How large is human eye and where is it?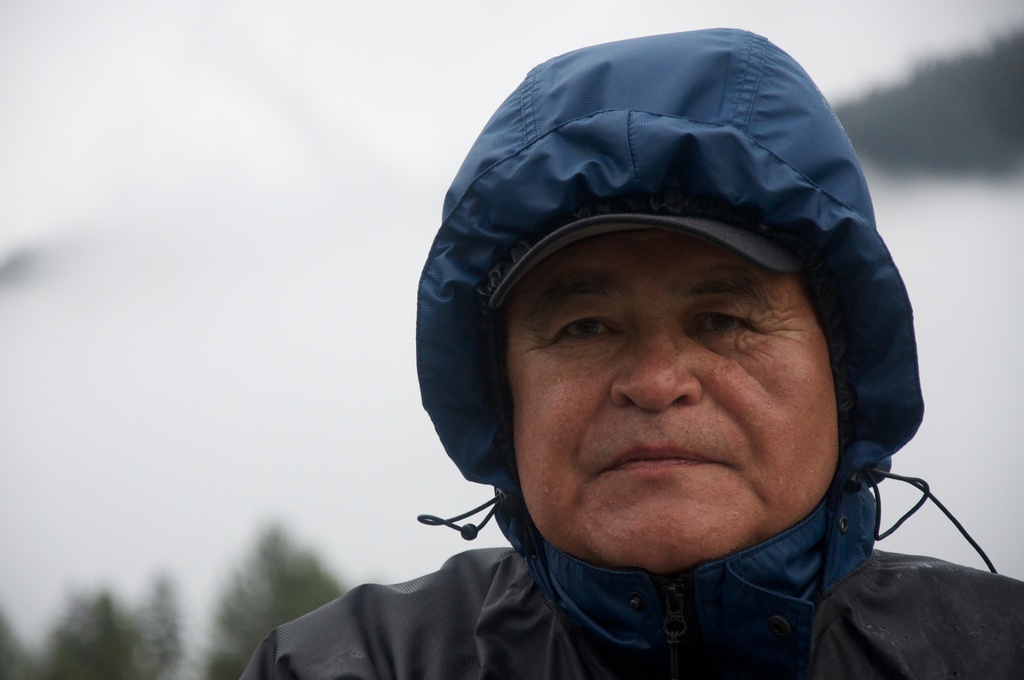
Bounding box: {"left": 678, "top": 305, "right": 760, "bottom": 342}.
